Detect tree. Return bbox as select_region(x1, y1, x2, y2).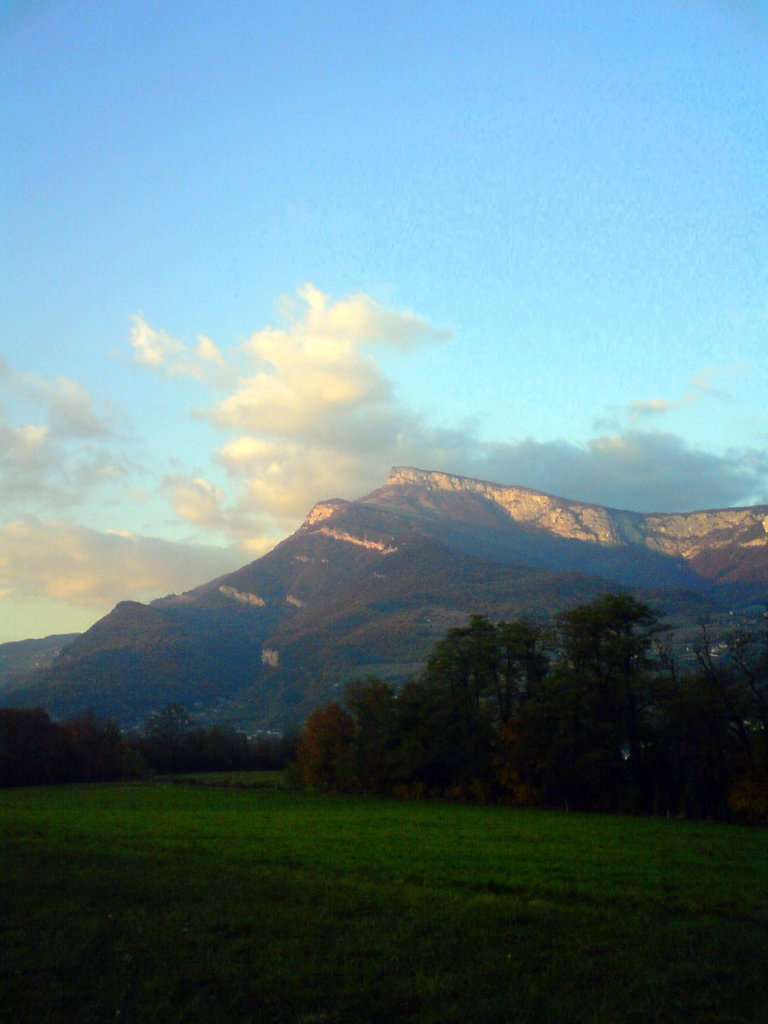
select_region(429, 612, 552, 817).
